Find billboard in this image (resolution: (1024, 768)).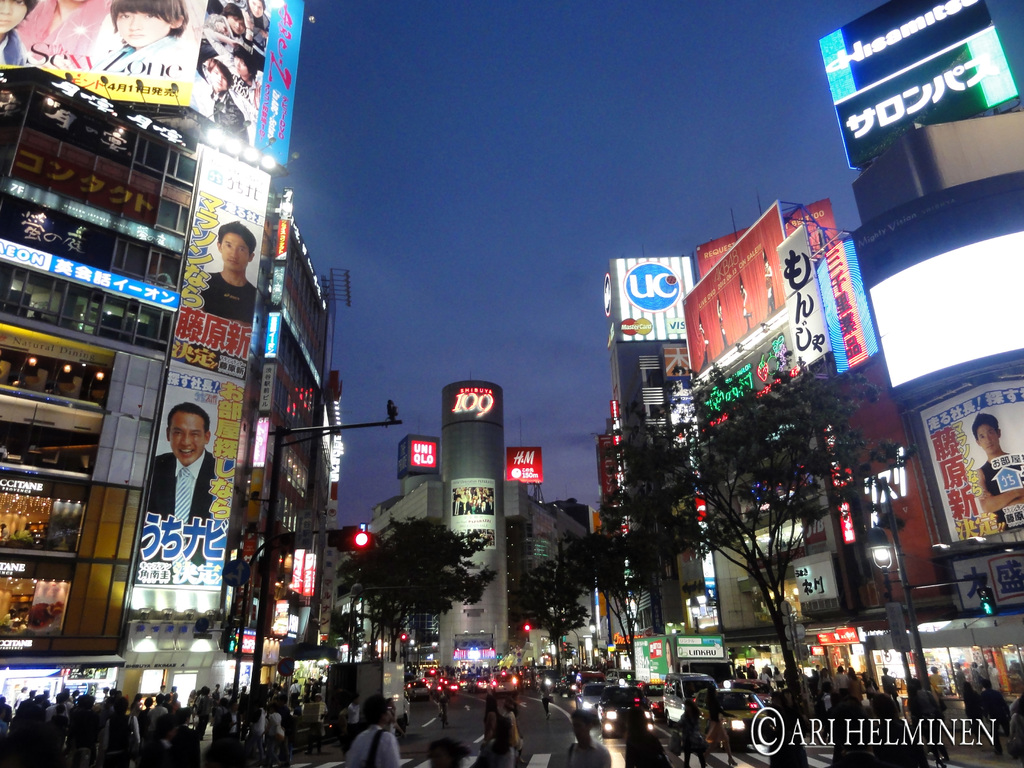
left=691, top=204, right=838, bottom=388.
